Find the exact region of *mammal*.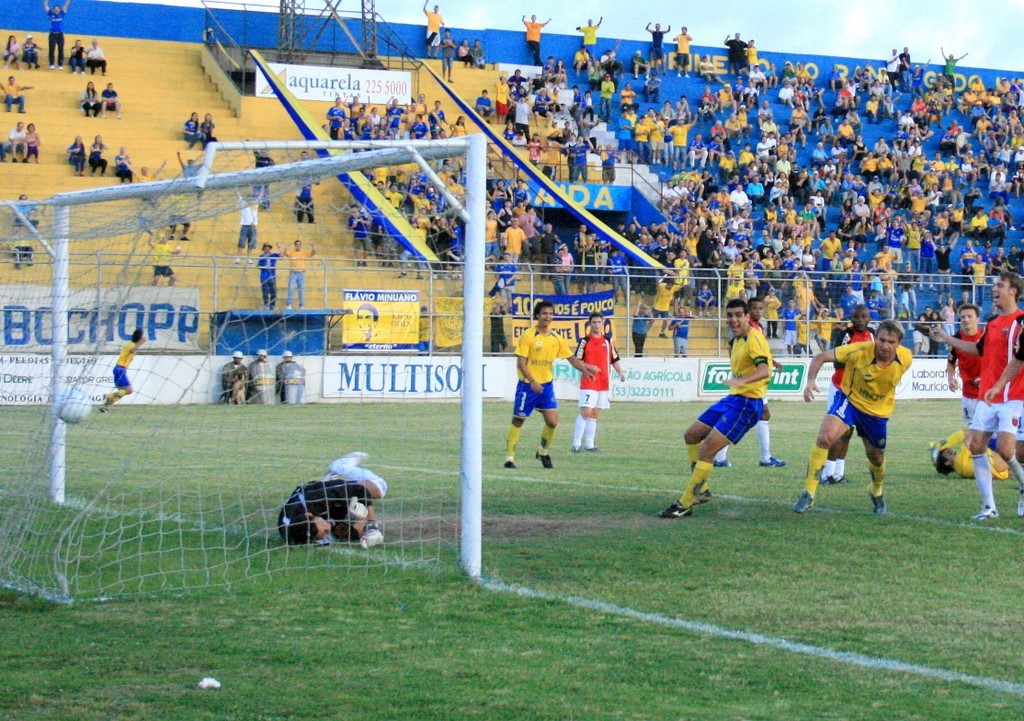
Exact region: (645, 18, 671, 75).
